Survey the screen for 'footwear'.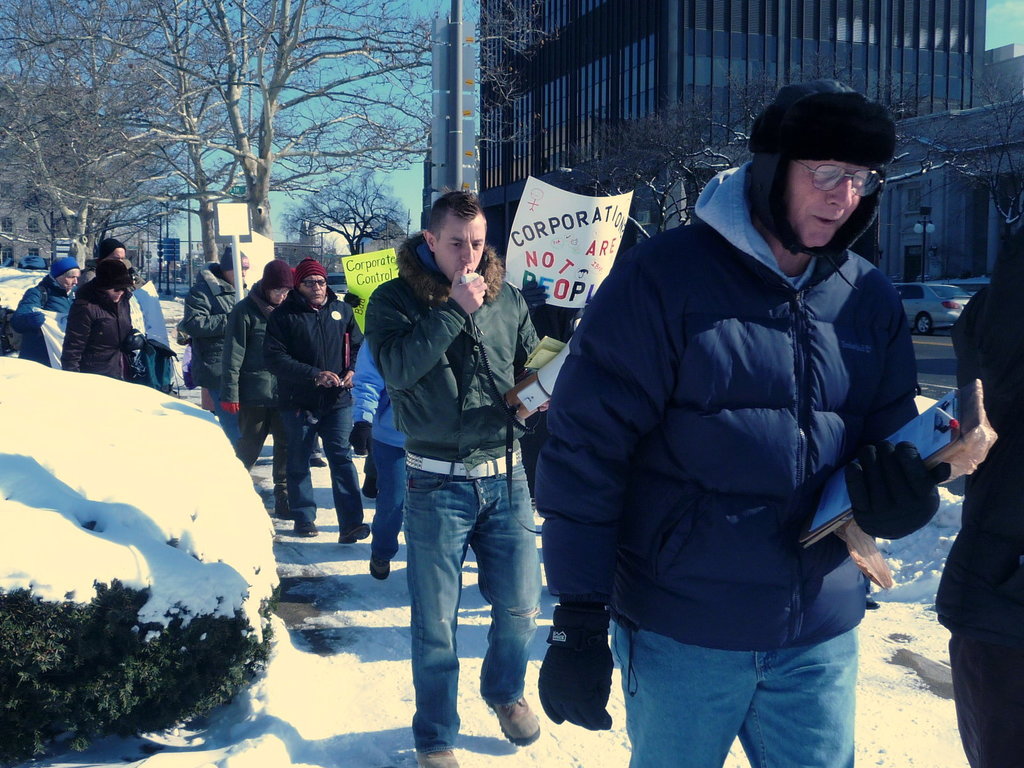
Survey found: 292/521/321/537.
